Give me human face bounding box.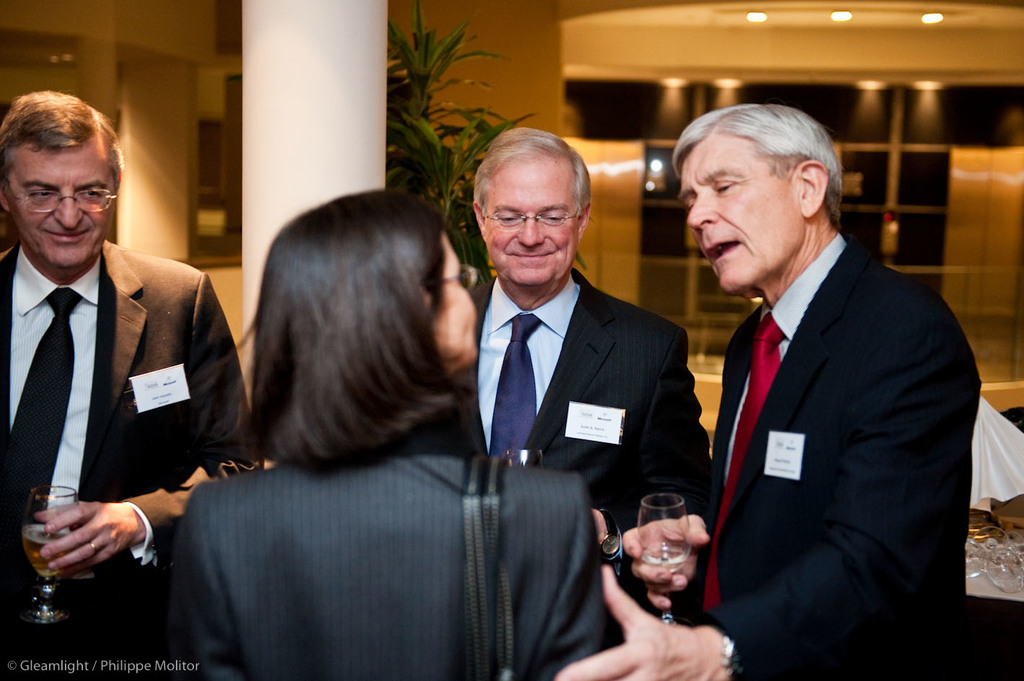
box=[482, 160, 578, 288].
